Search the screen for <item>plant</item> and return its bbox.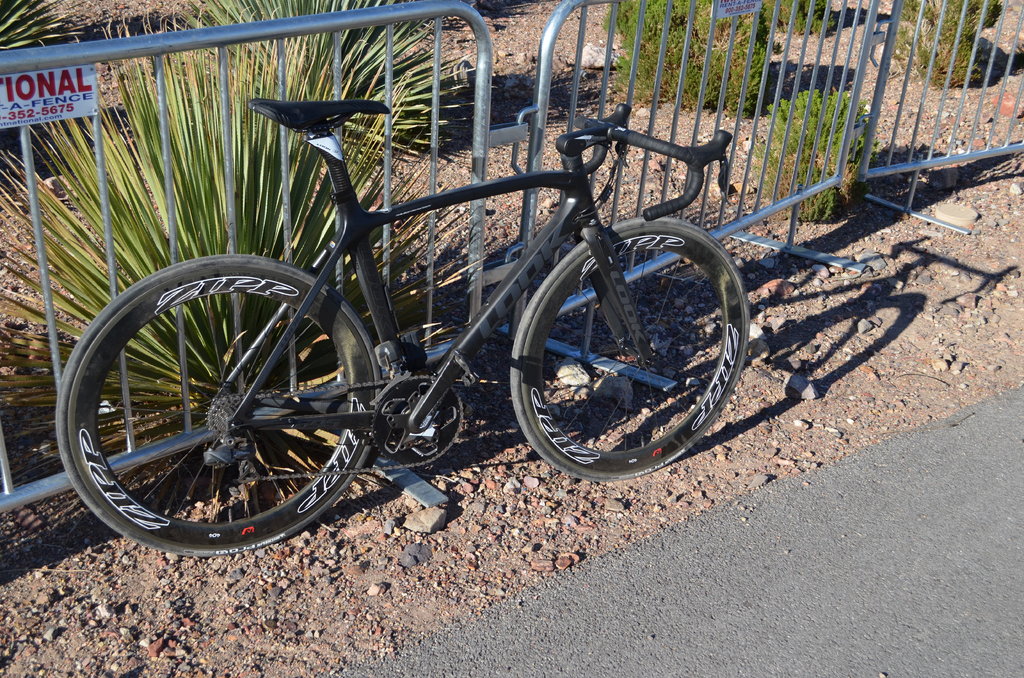
Found: <bbox>145, 0, 507, 163</bbox>.
